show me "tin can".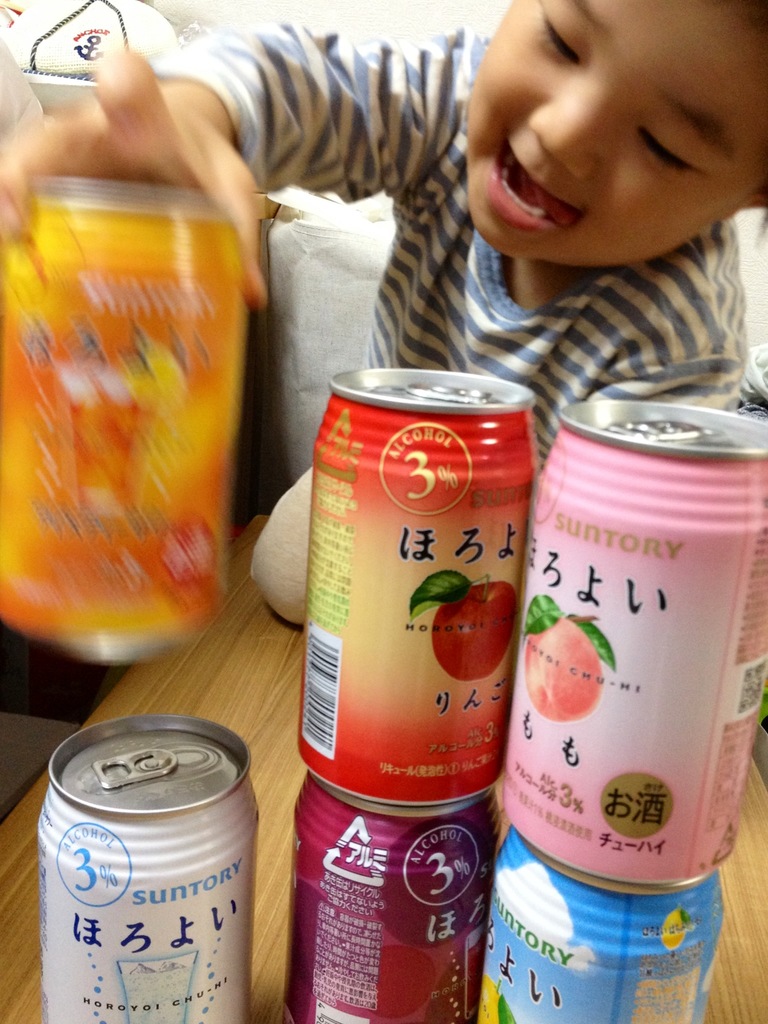
"tin can" is here: crop(0, 180, 253, 662).
